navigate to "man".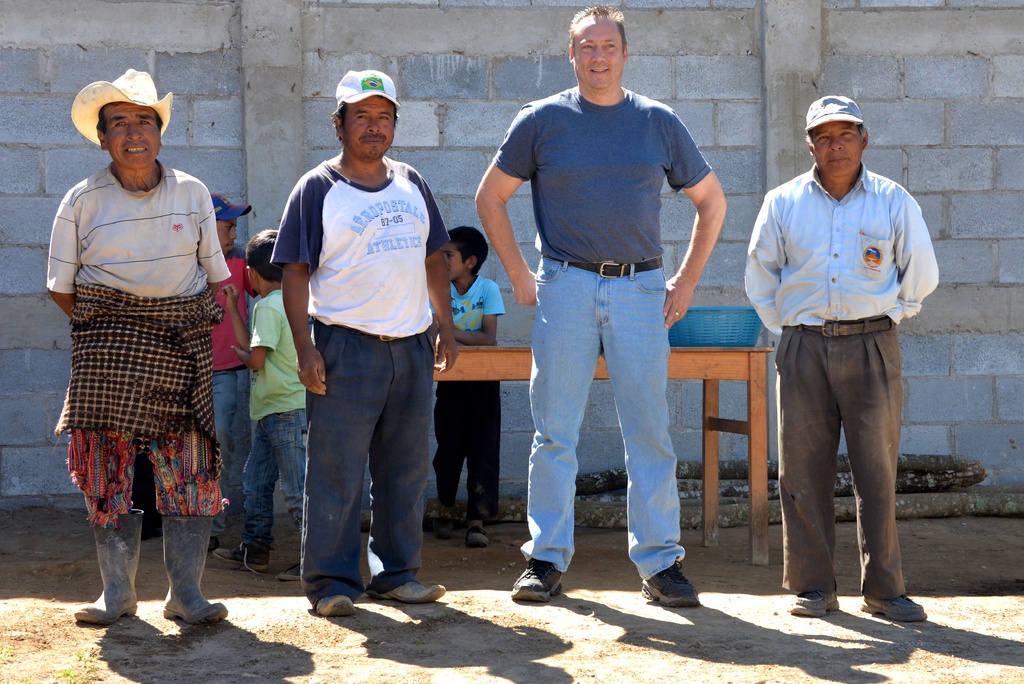
Navigation target: region(44, 69, 230, 625).
